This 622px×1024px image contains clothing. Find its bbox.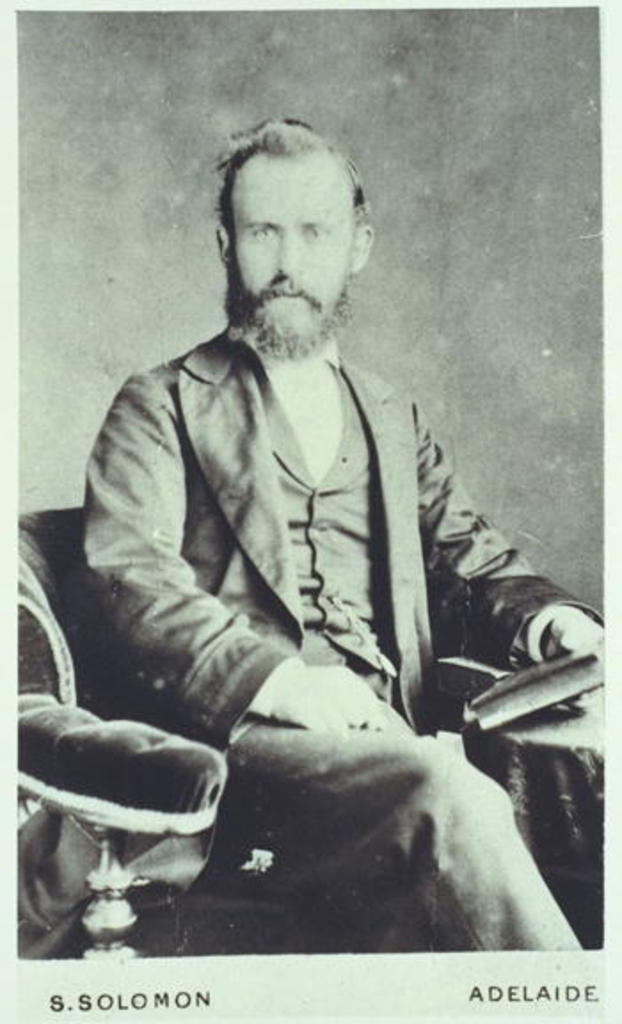
bbox=(55, 244, 560, 951).
